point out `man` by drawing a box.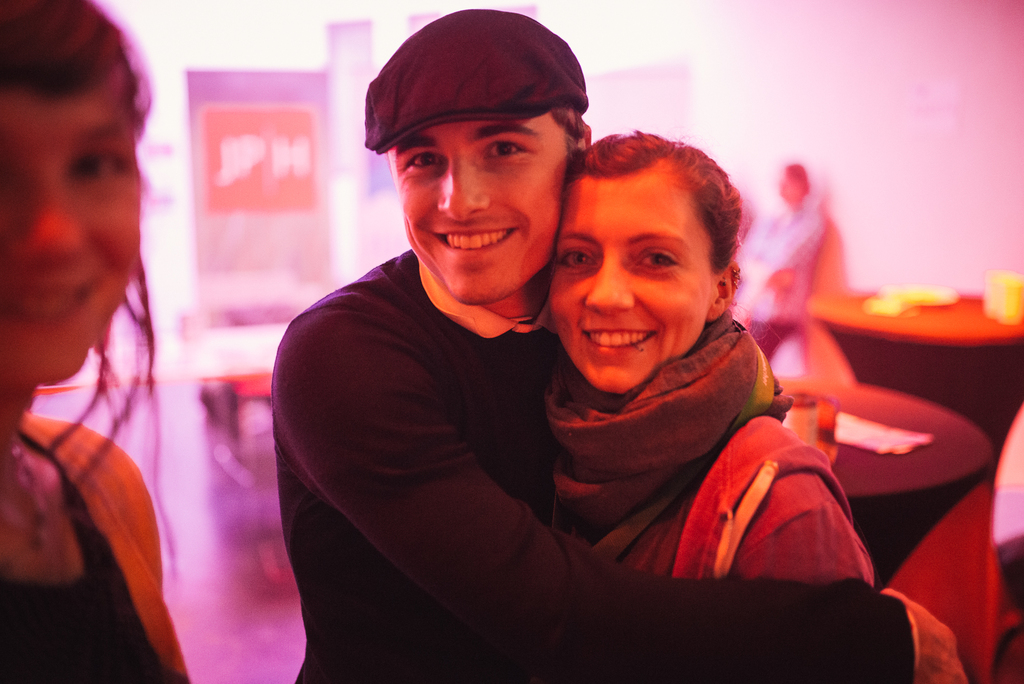
[x1=271, y1=6, x2=968, y2=683].
